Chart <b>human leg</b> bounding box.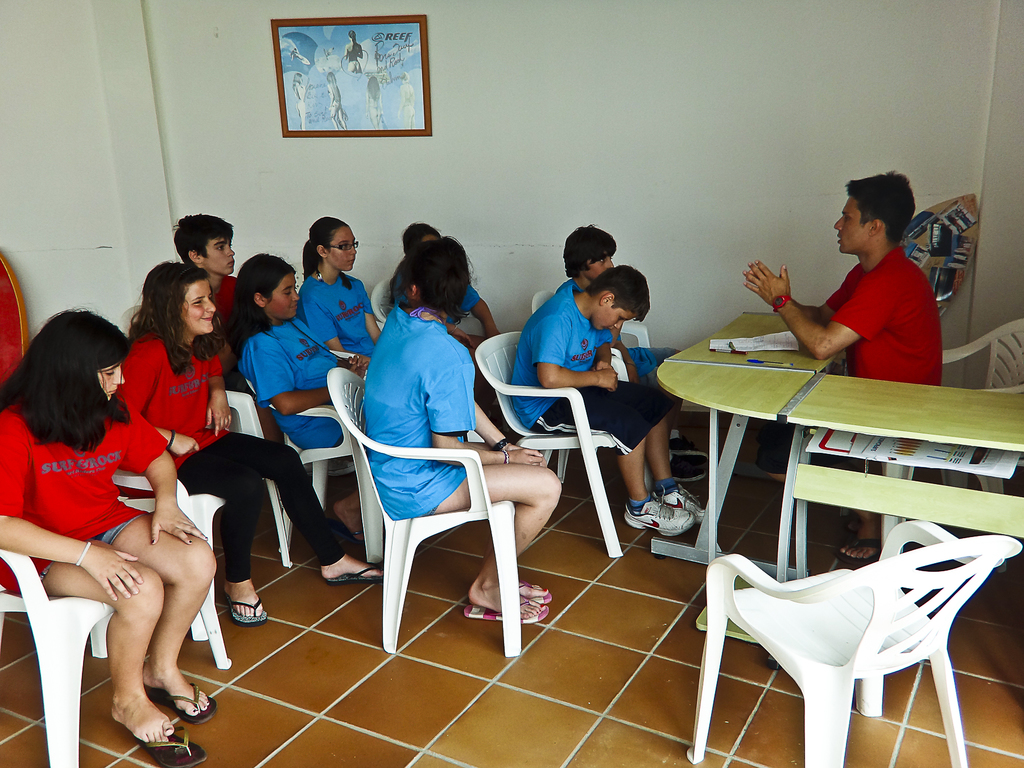
Charted: 582 376 706 521.
